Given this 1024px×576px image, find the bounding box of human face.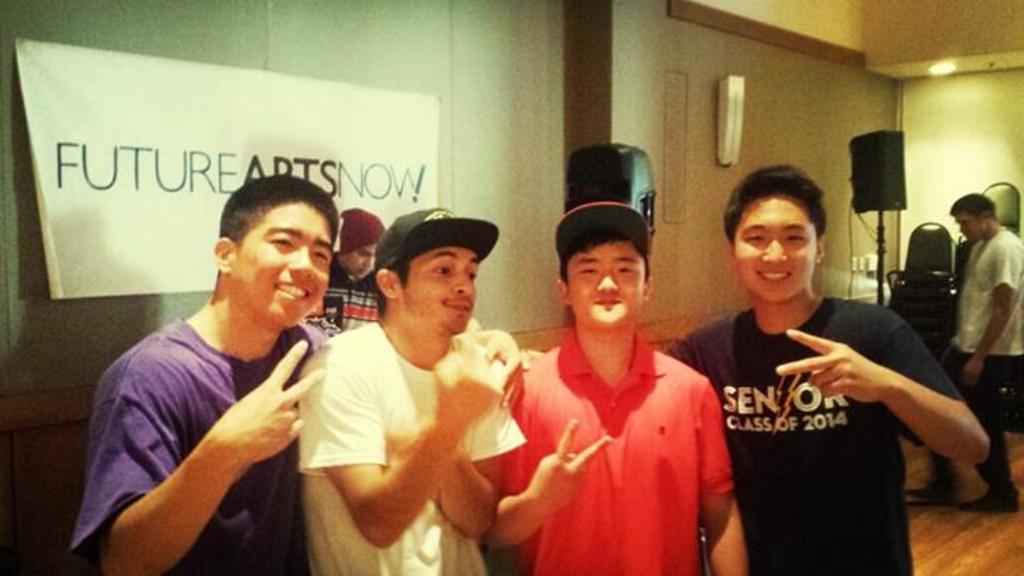
[732, 196, 819, 304].
